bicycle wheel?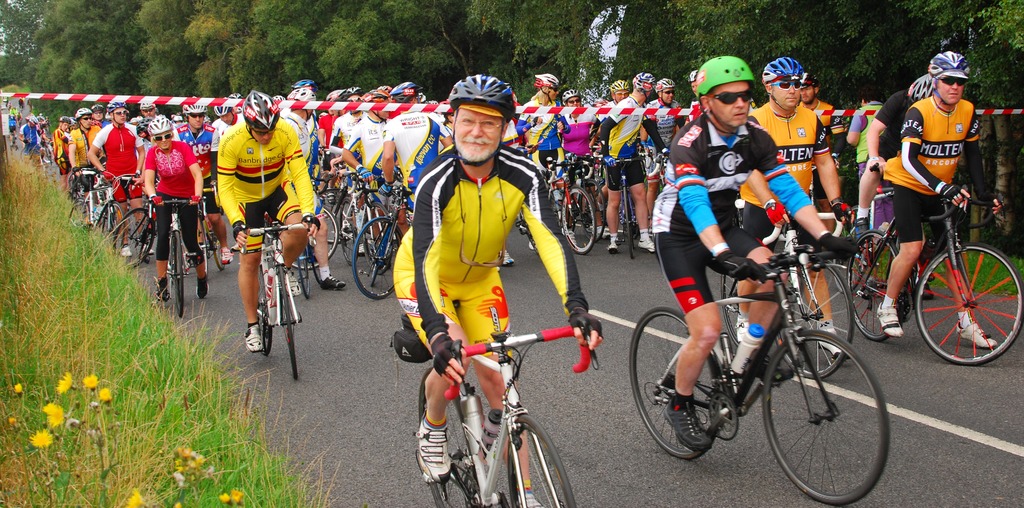
<box>171,225,182,310</box>
